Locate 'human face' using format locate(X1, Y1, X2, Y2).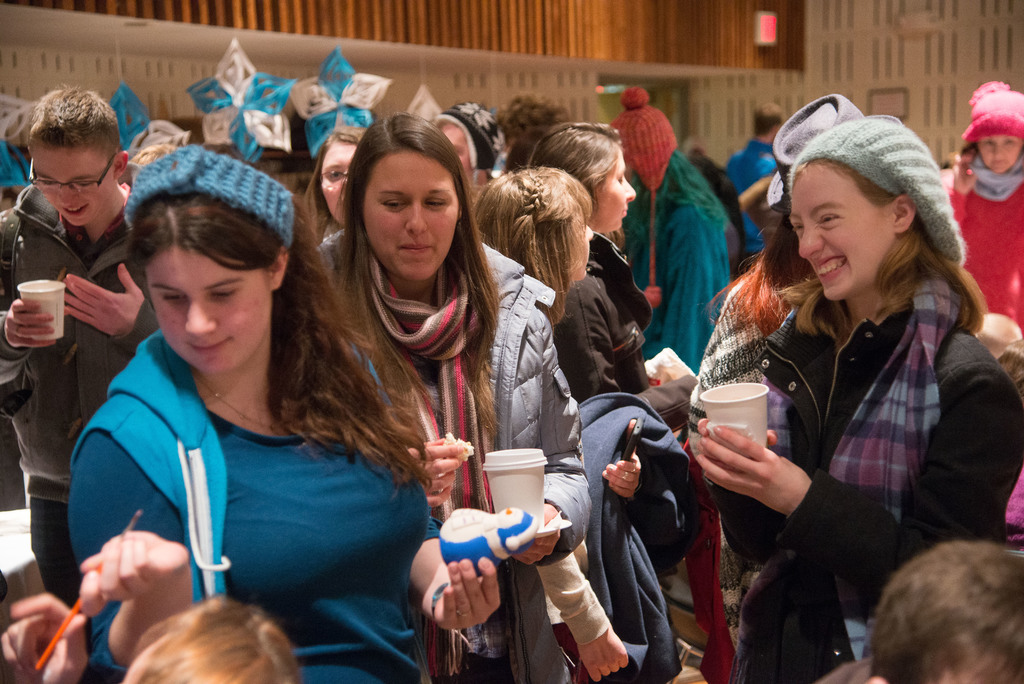
locate(568, 218, 594, 282).
